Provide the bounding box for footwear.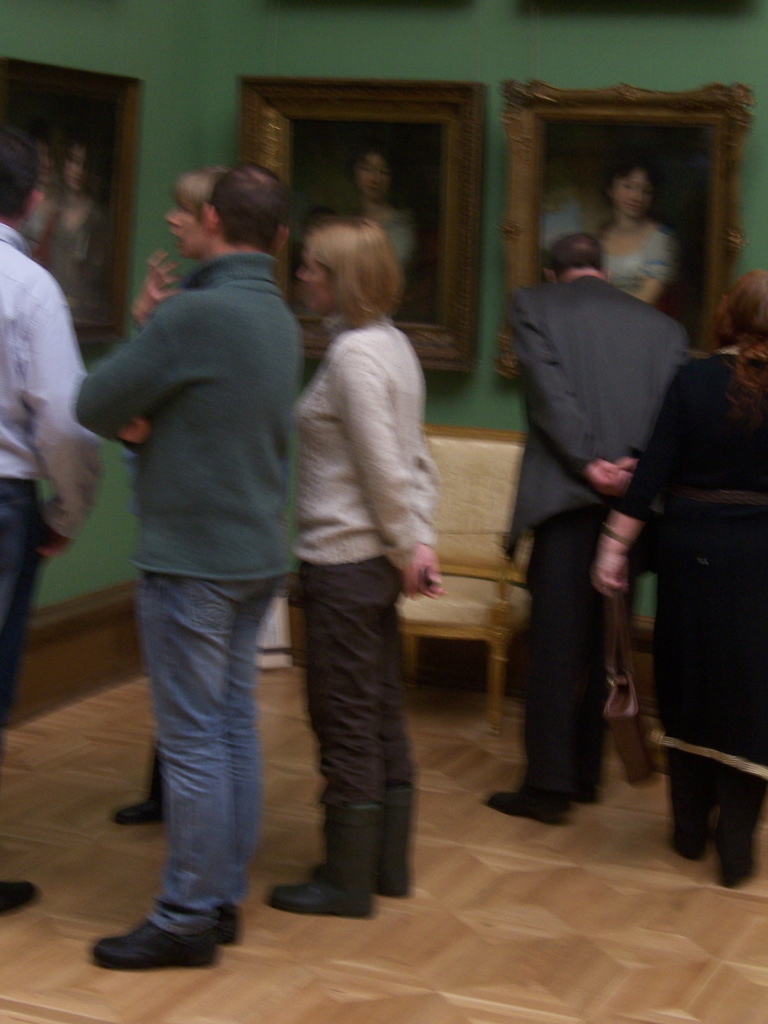
662,819,704,856.
